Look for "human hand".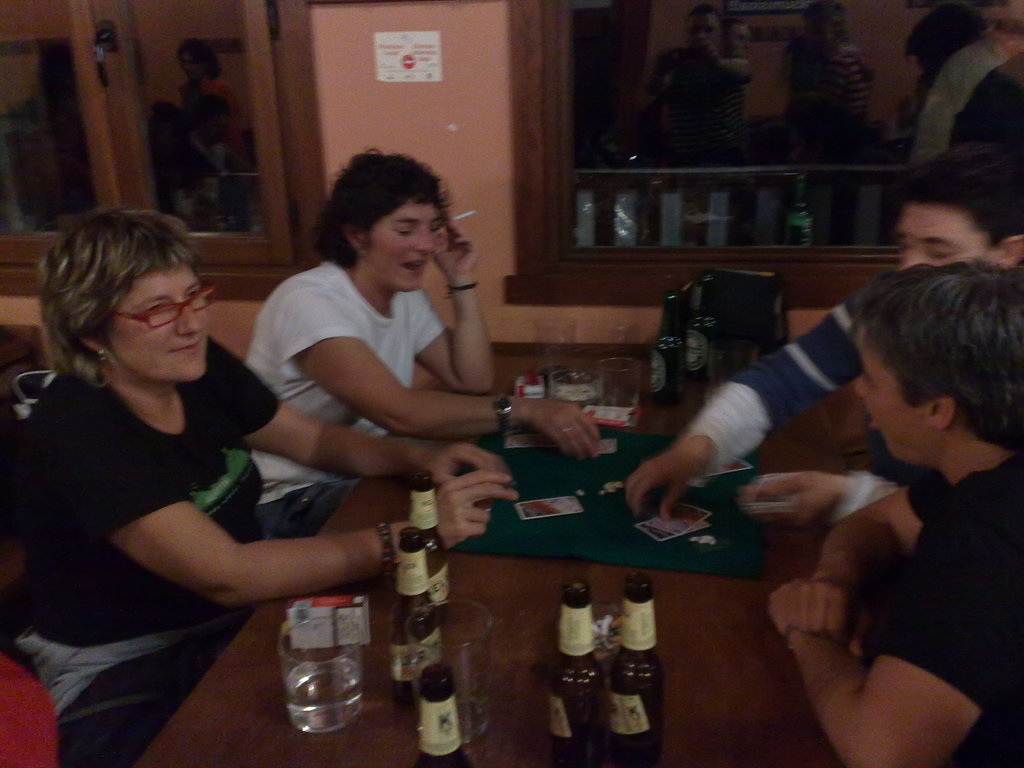
Found: bbox=(782, 570, 865, 656).
